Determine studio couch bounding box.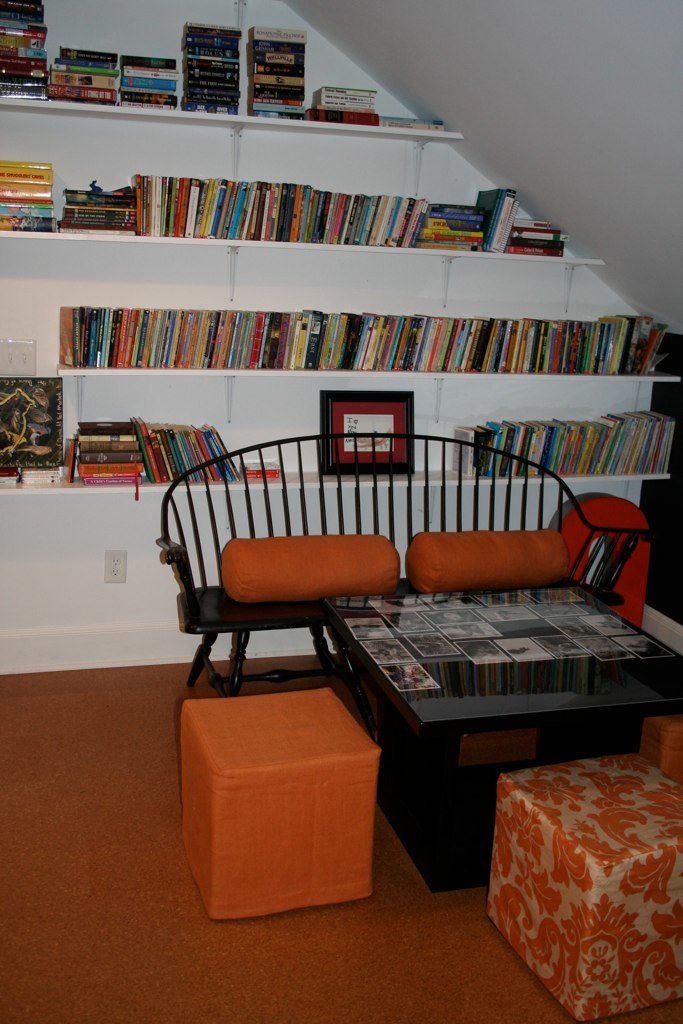
Determined: box=[152, 429, 652, 695].
